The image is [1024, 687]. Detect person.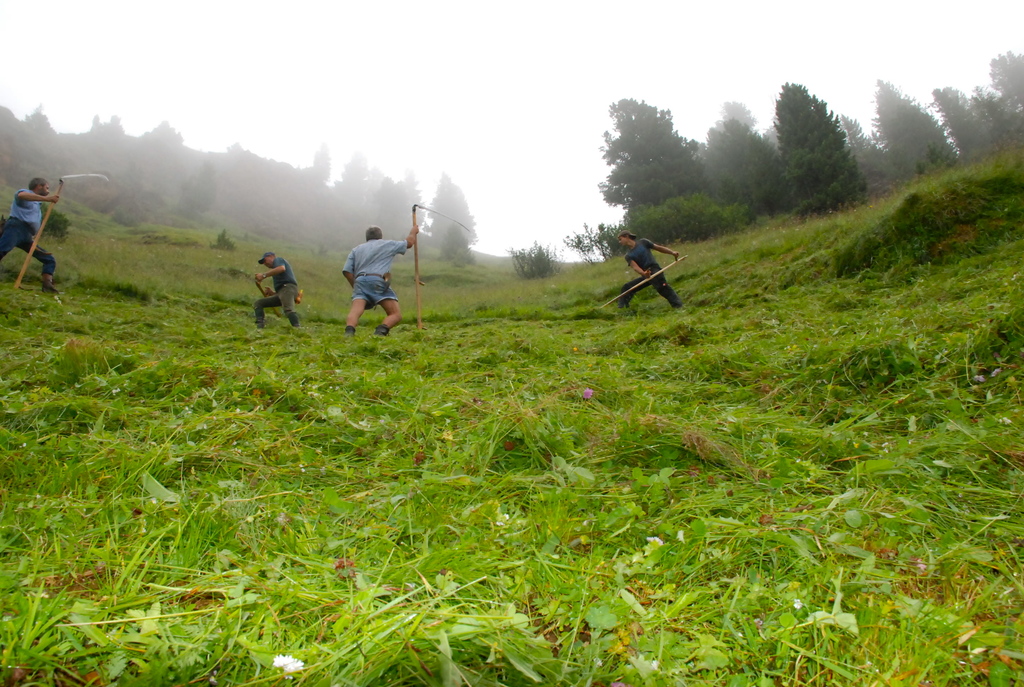
Detection: crop(614, 223, 681, 318).
